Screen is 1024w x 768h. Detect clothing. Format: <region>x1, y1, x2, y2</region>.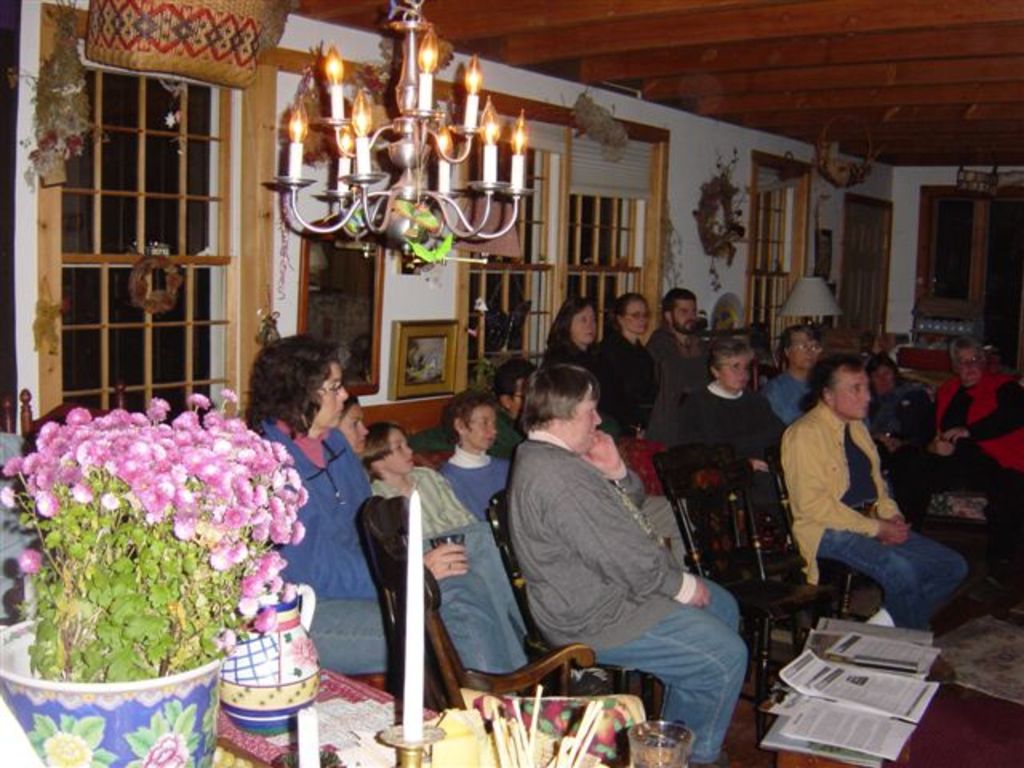
<region>946, 378, 1022, 534</region>.
